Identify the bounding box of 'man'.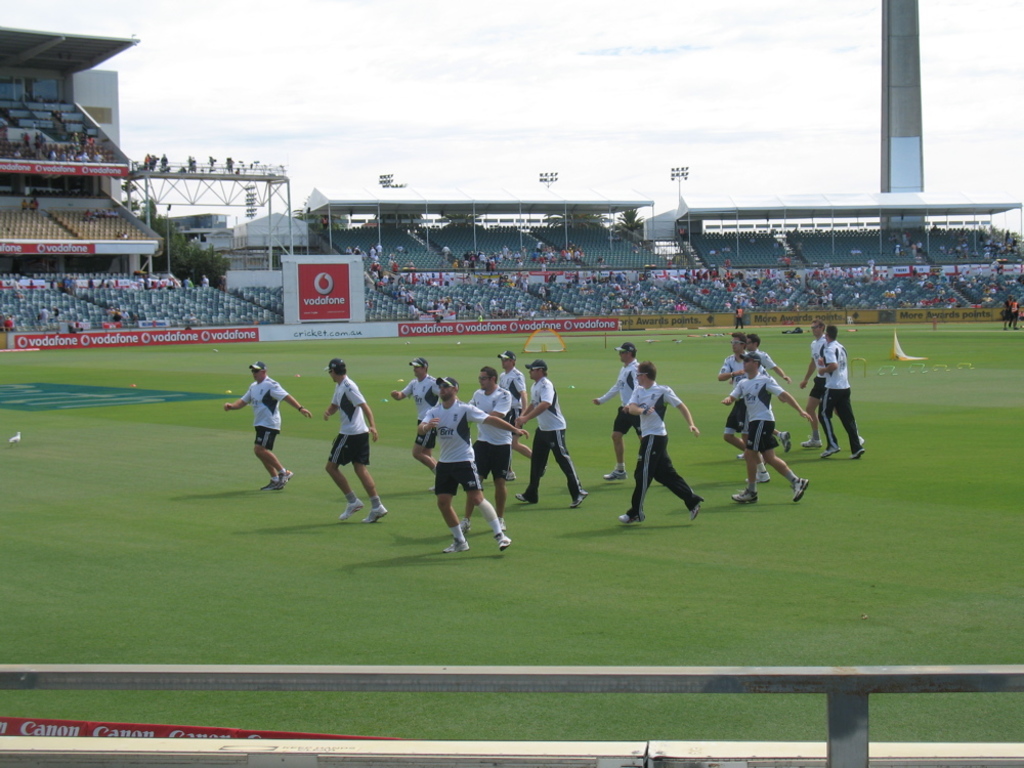
1001:299:1010:327.
